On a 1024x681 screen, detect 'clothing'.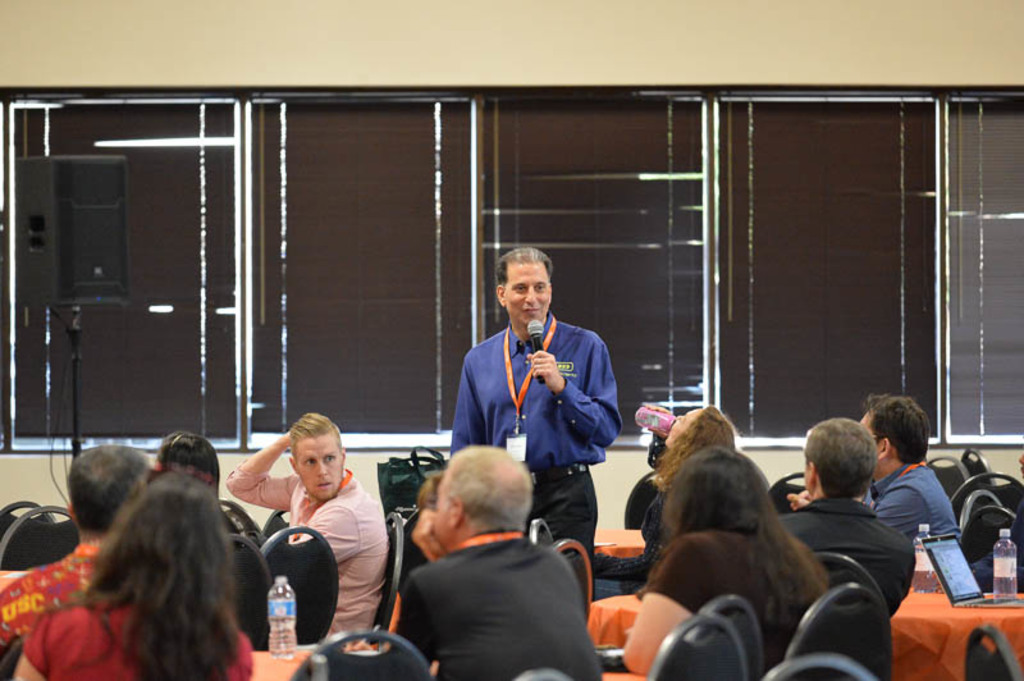
(x1=782, y1=495, x2=922, y2=631).
